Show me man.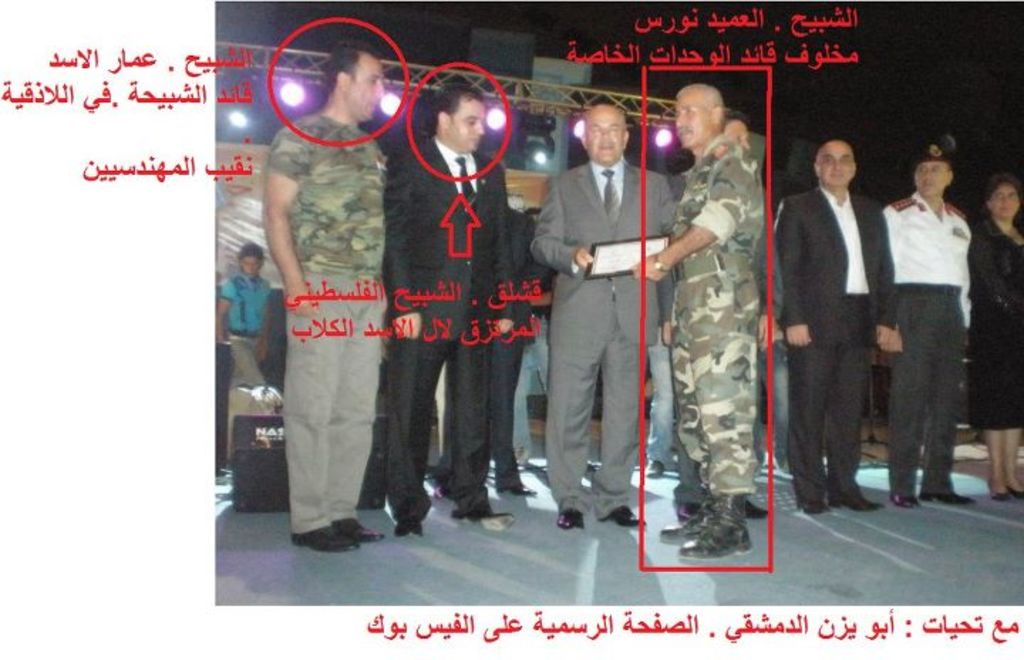
man is here: region(220, 252, 284, 393).
